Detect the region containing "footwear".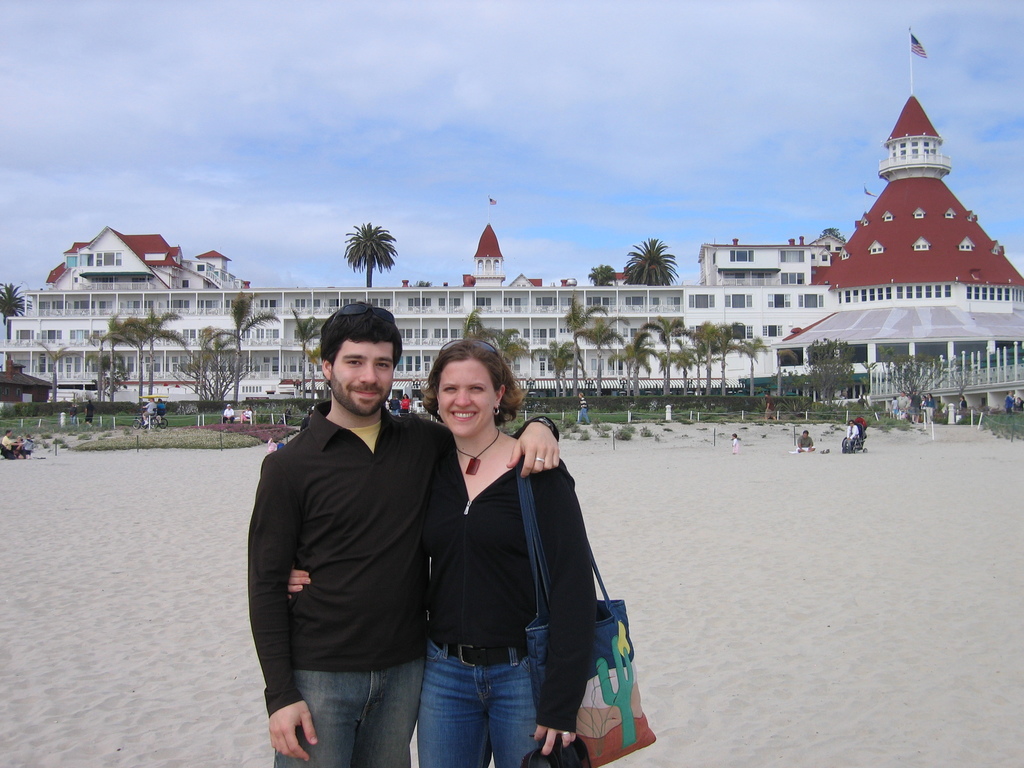
locate(820, 448, 825, 453).
